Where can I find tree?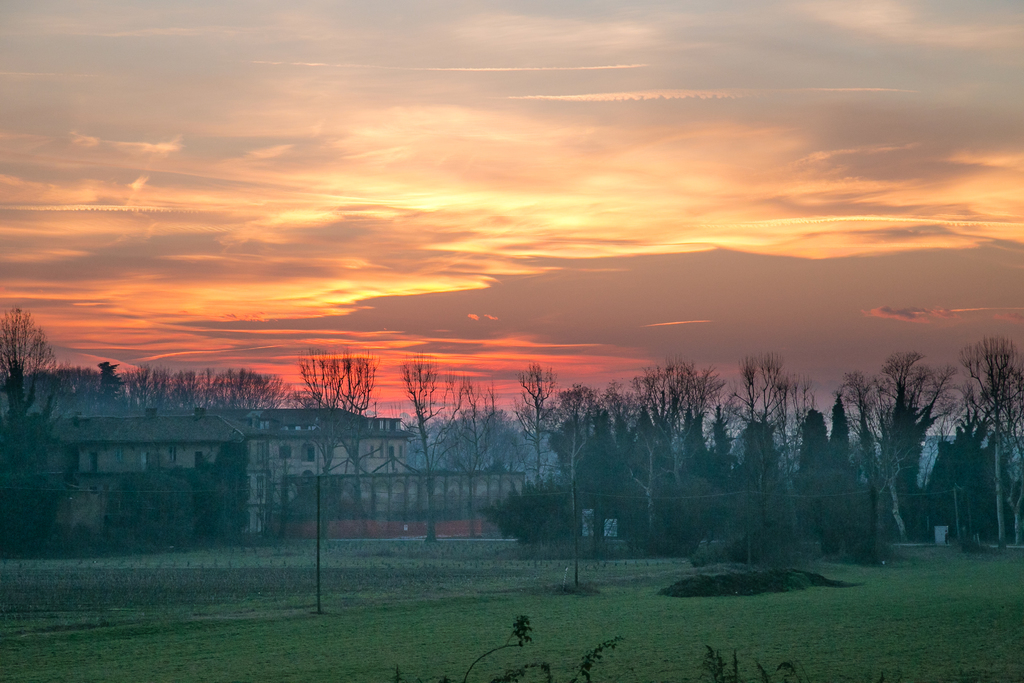
You can find it at Rect(320, 349, 400, 534).
